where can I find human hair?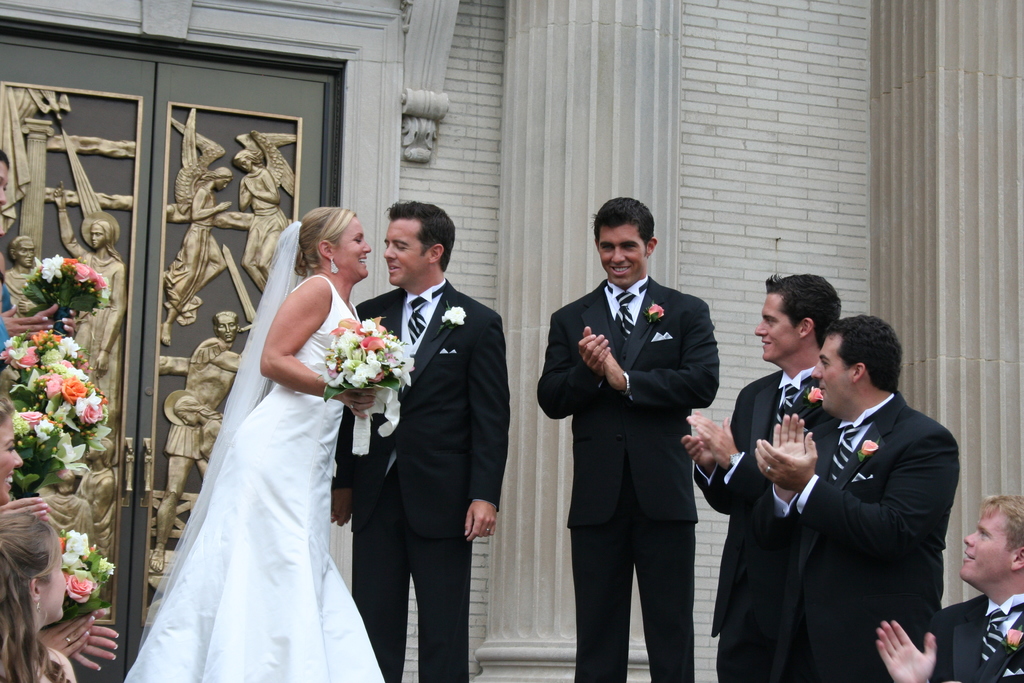
You can find it at detection(232, 148, 263, 165).
